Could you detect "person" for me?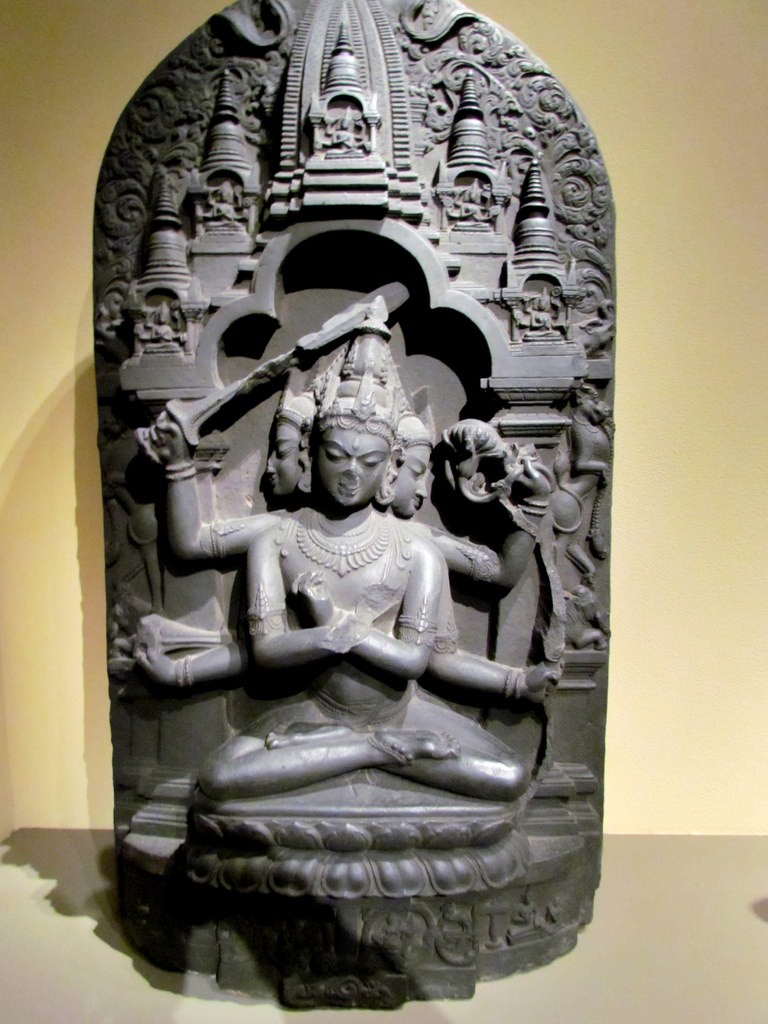
Detection result: (210,194,240,221).
